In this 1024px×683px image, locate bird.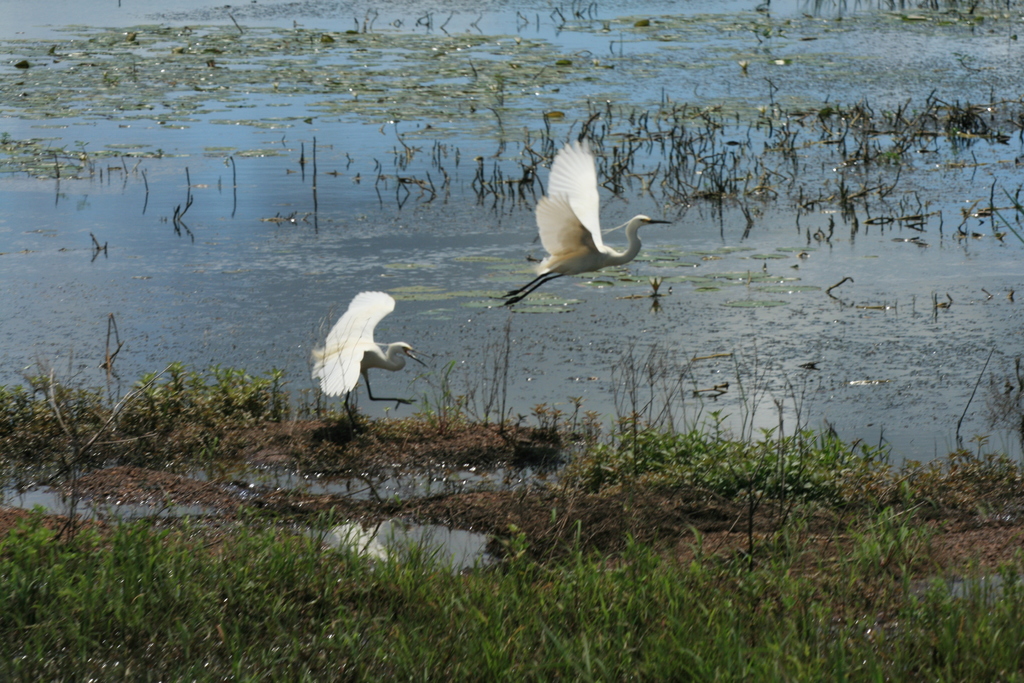
Bounding box: [316, 283, 427, 407].
